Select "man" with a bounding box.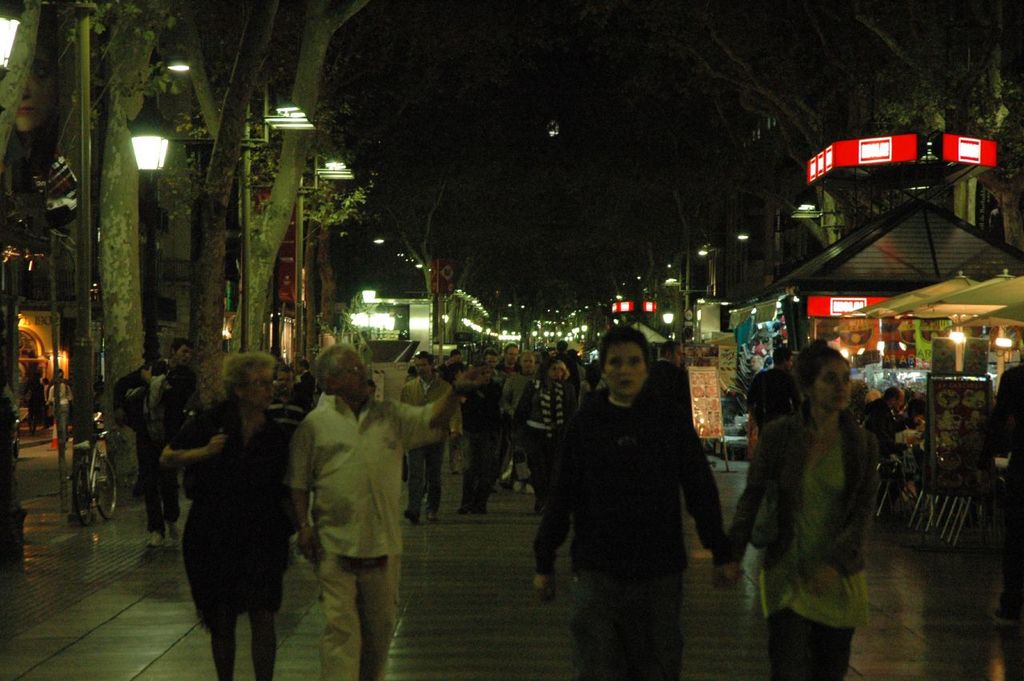
(left=554, top=341, right=579, bottom=399).
